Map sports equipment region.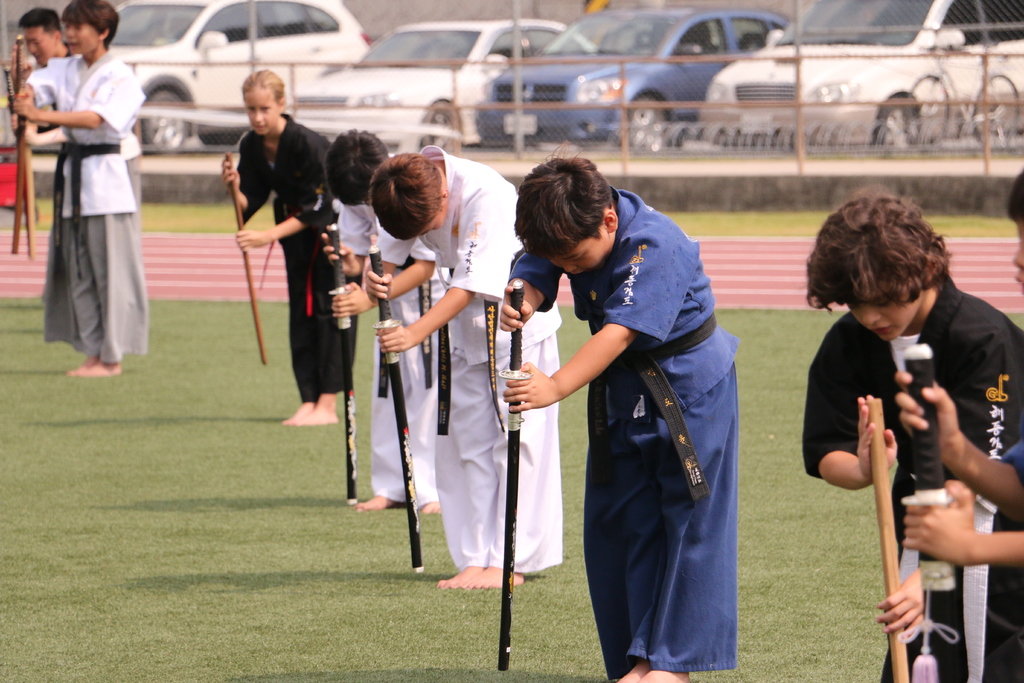
Mapped to Rect(493, 280, 522, 682).
